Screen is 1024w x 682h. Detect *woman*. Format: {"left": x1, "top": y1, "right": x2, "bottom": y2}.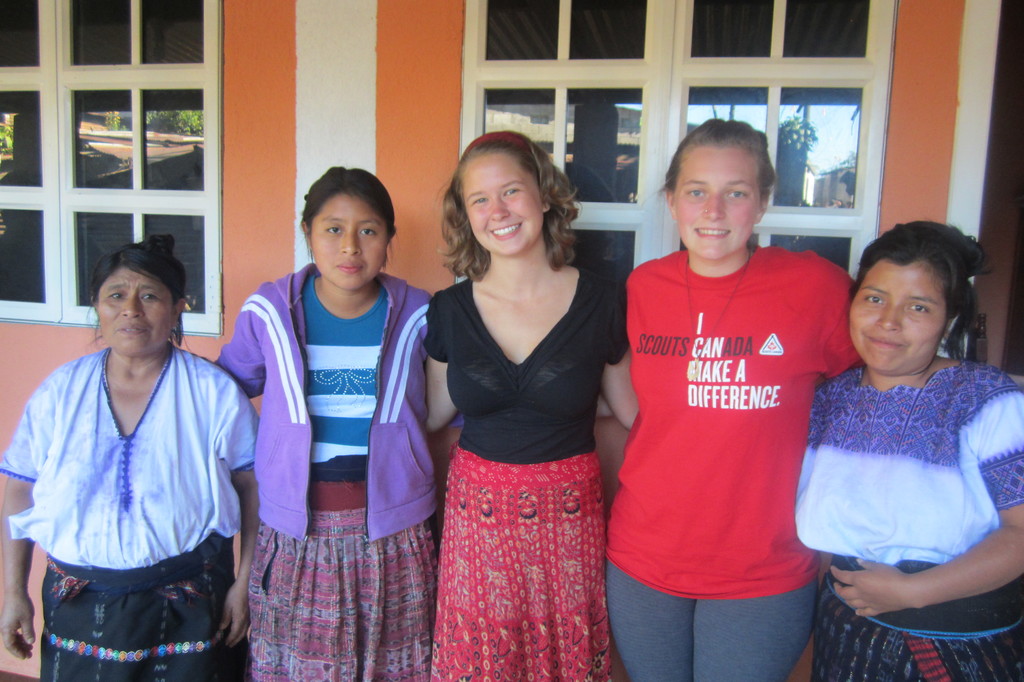
{"left": 404, "top": 127, "right": 634, "bottom": 681}.
